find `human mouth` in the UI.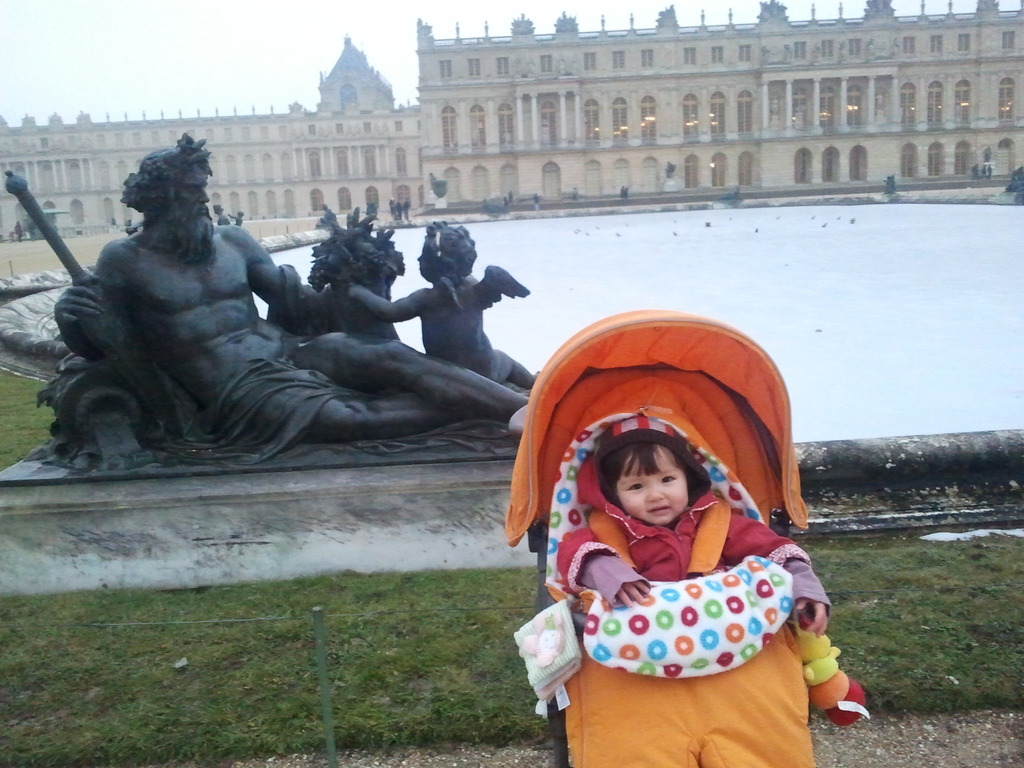
UI element at (x1=648, y1=501, x2=669, y2=512).
